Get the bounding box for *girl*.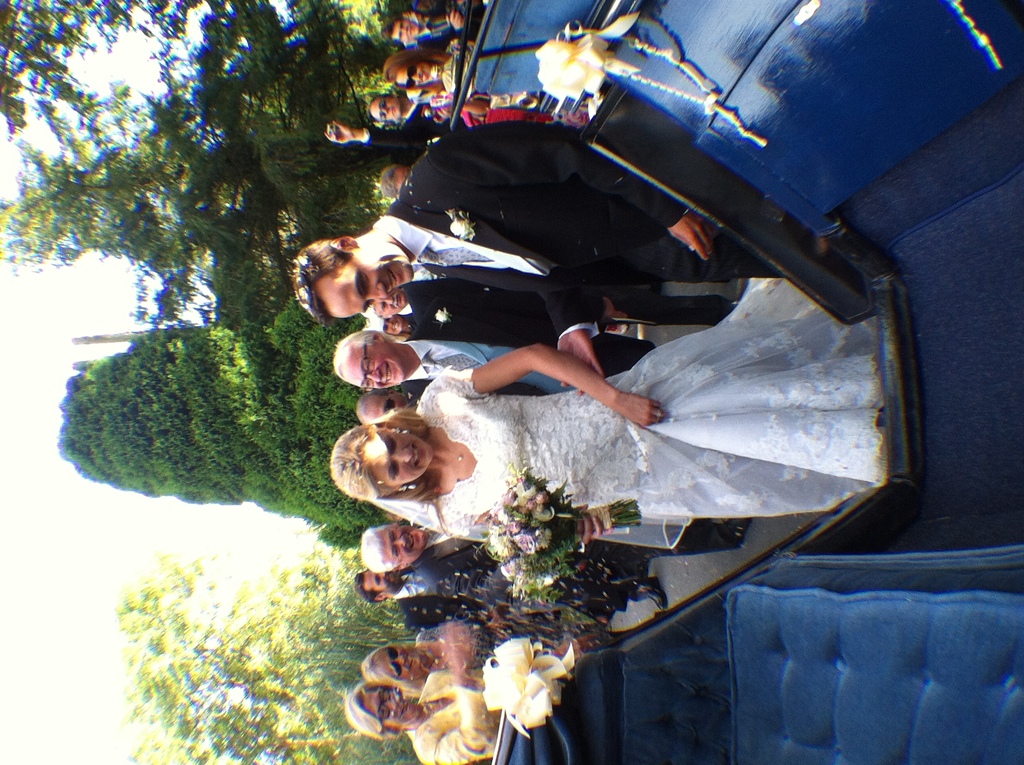
box=[344, 672, 487, 764].
